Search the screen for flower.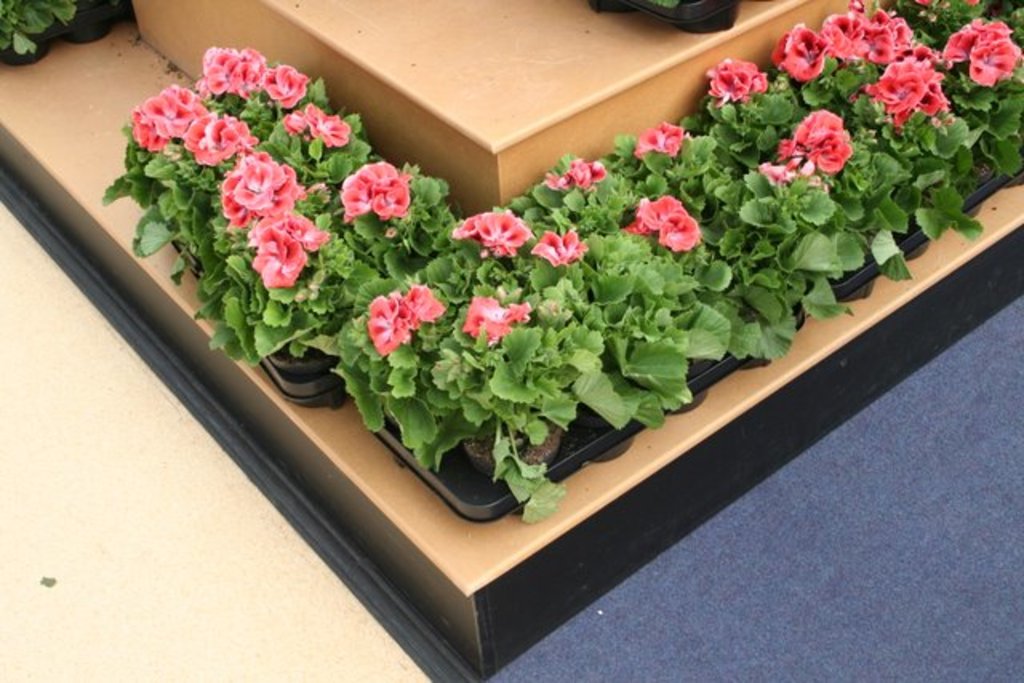
Found at (x1=336, y1=176, x2=373, y2=222).
